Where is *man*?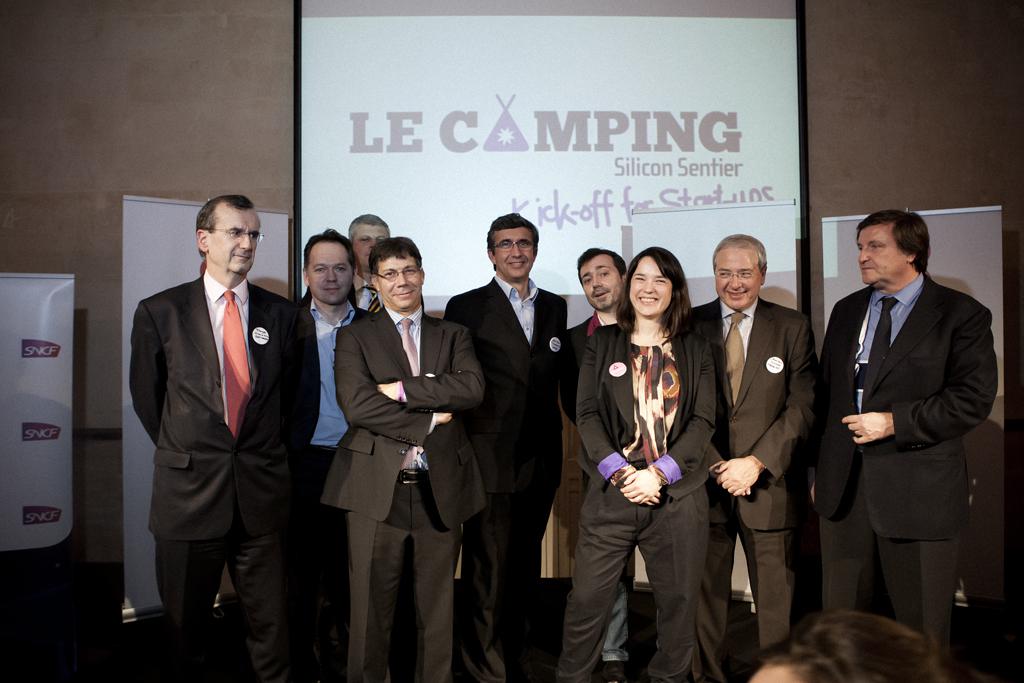
[106, 190, 307, 674].
